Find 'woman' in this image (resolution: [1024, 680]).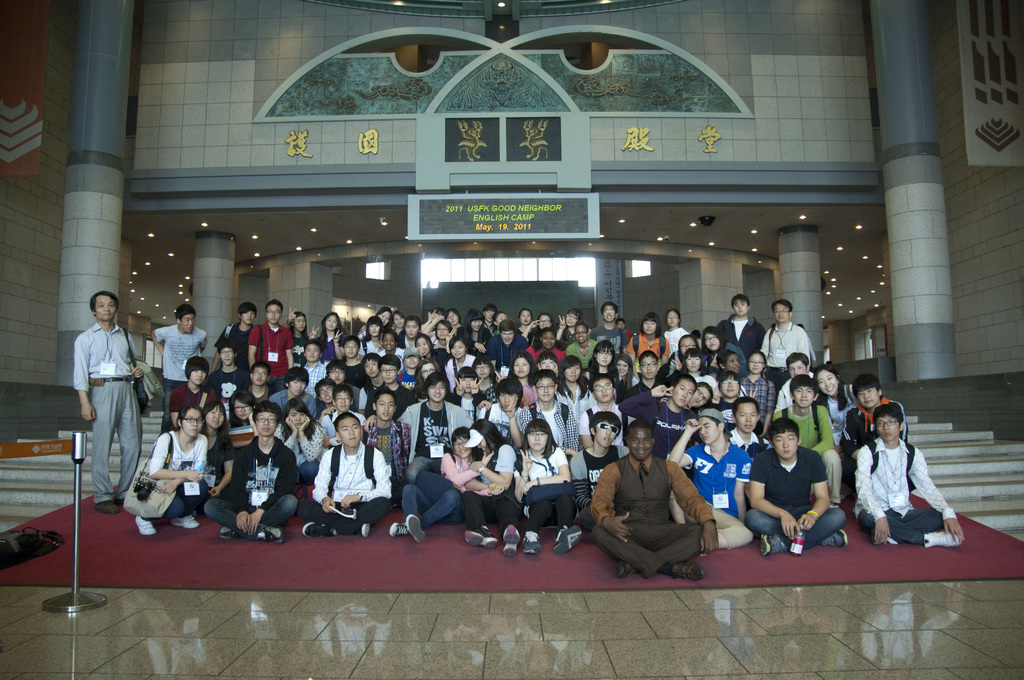
(504, 348, 542, 408).
